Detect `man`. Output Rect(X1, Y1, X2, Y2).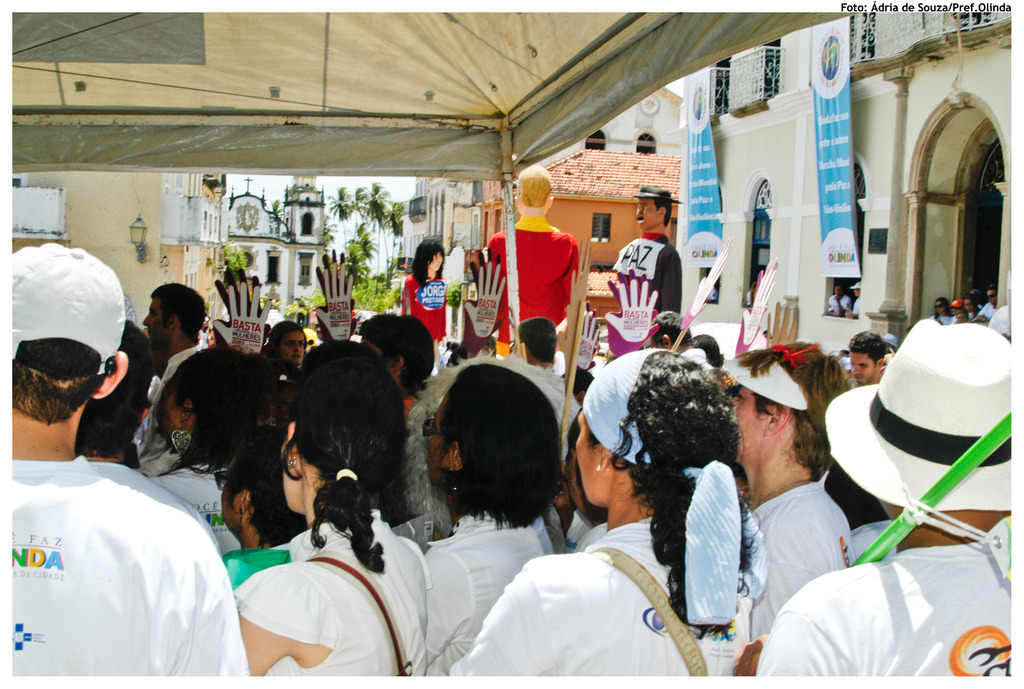
Rect(733, 342, 850, 636).
